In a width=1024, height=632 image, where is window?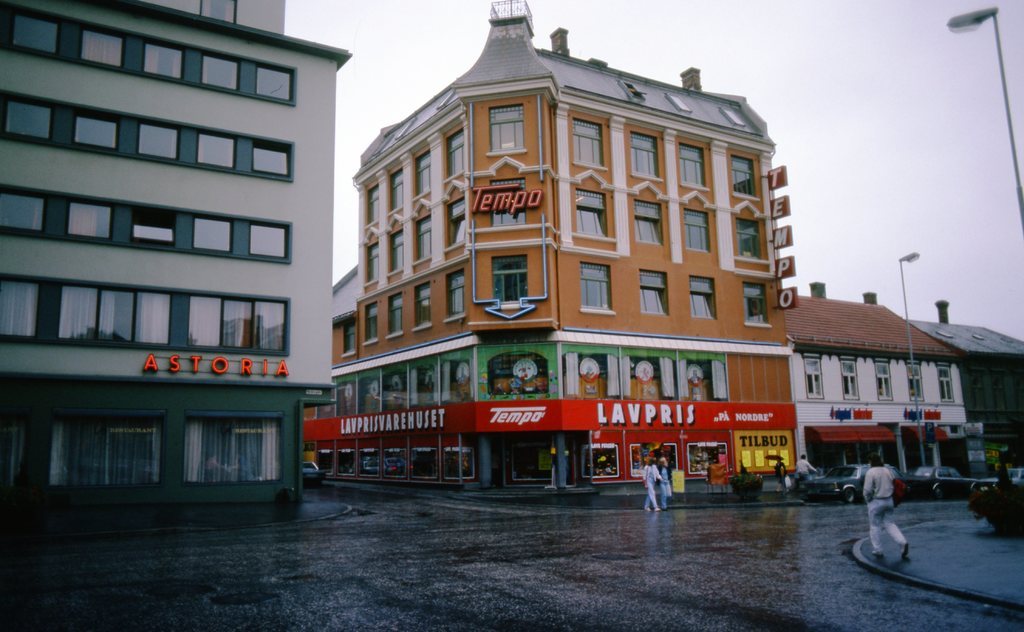
[x1=2, y1=0, x2=65, y2=55].
